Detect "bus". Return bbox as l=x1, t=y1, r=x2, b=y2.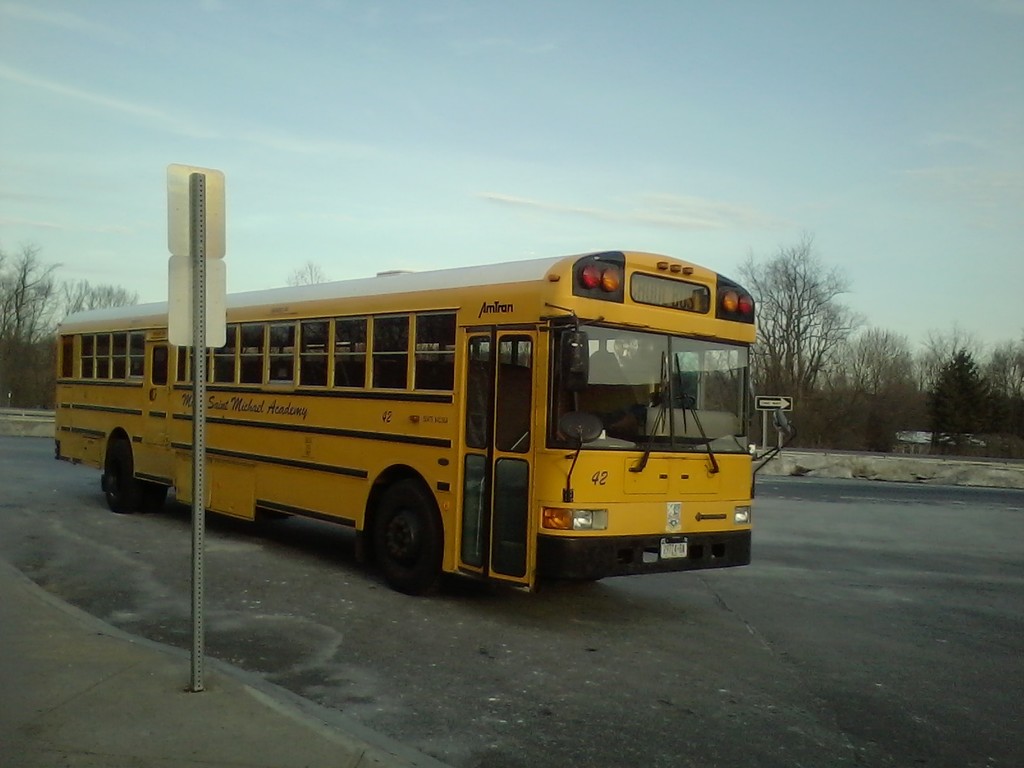
l=55, t=248, r=796, b=598.
